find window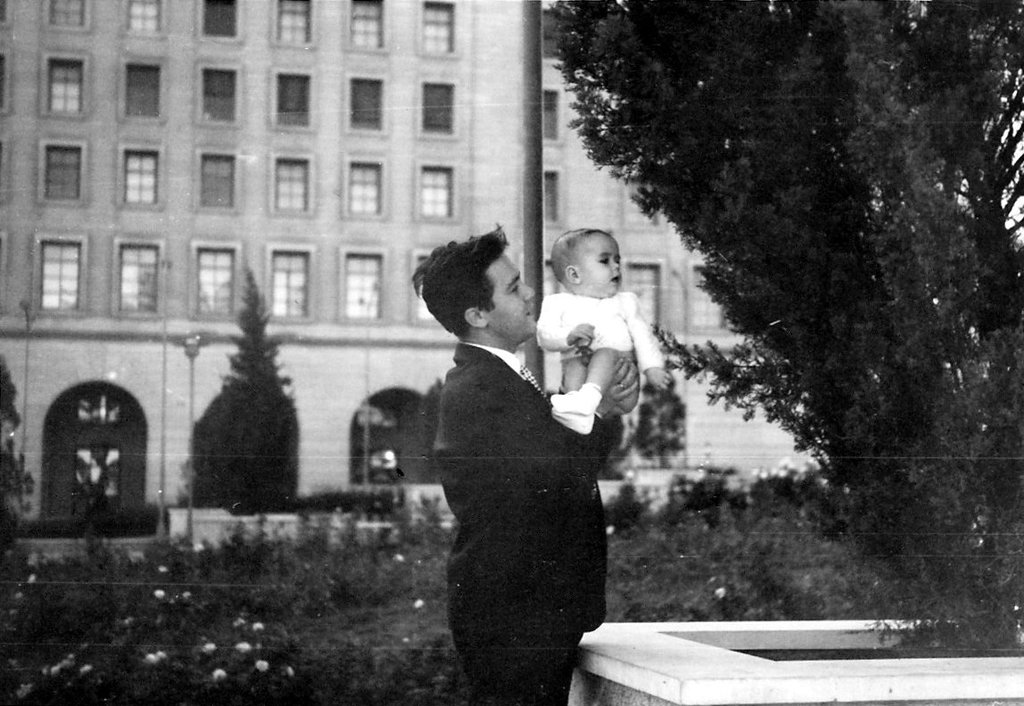
select_region(623, 257, 670, 332)
